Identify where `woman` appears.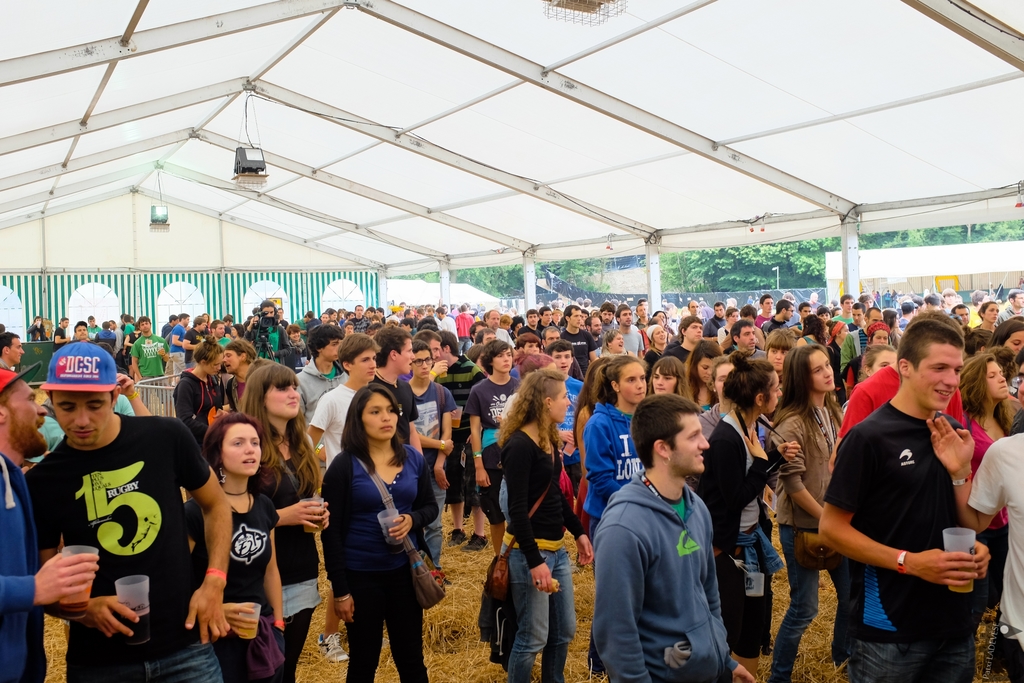
Appears at <region>225, 365, 332, 682</region>.
